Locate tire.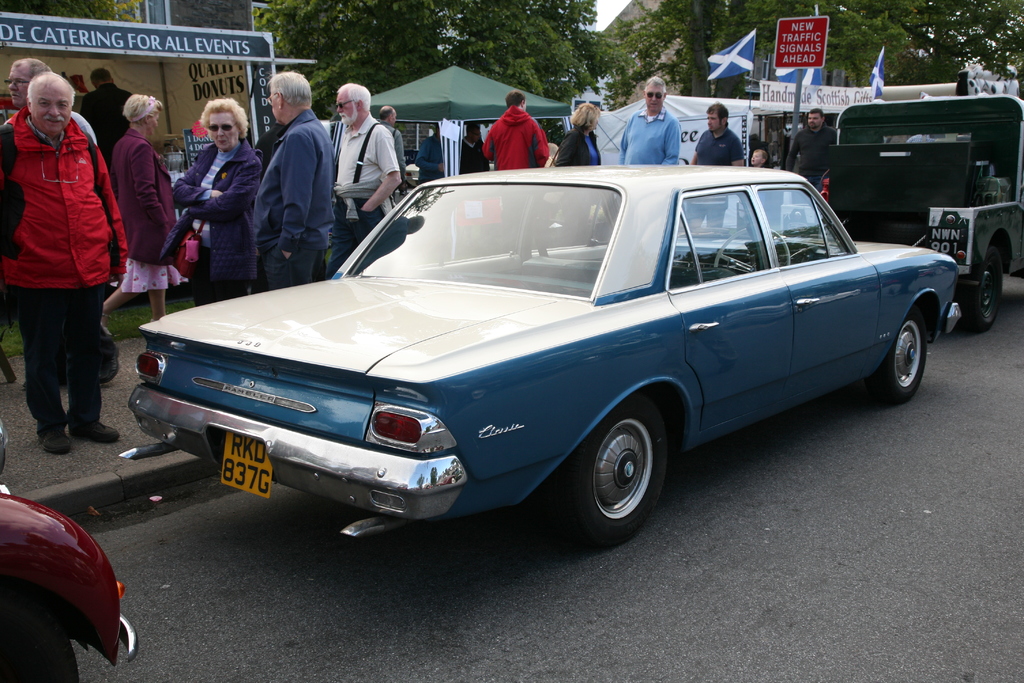
Bounding box: select_region(548, 400, 670, 547).
